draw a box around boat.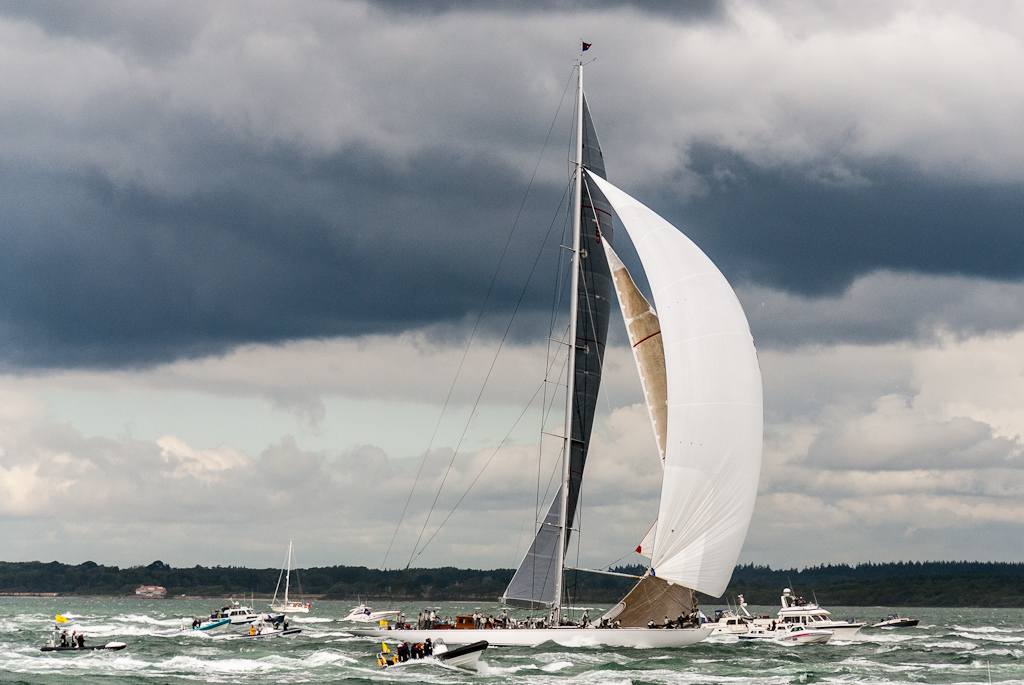
detection(268, 537, 312, 615).
